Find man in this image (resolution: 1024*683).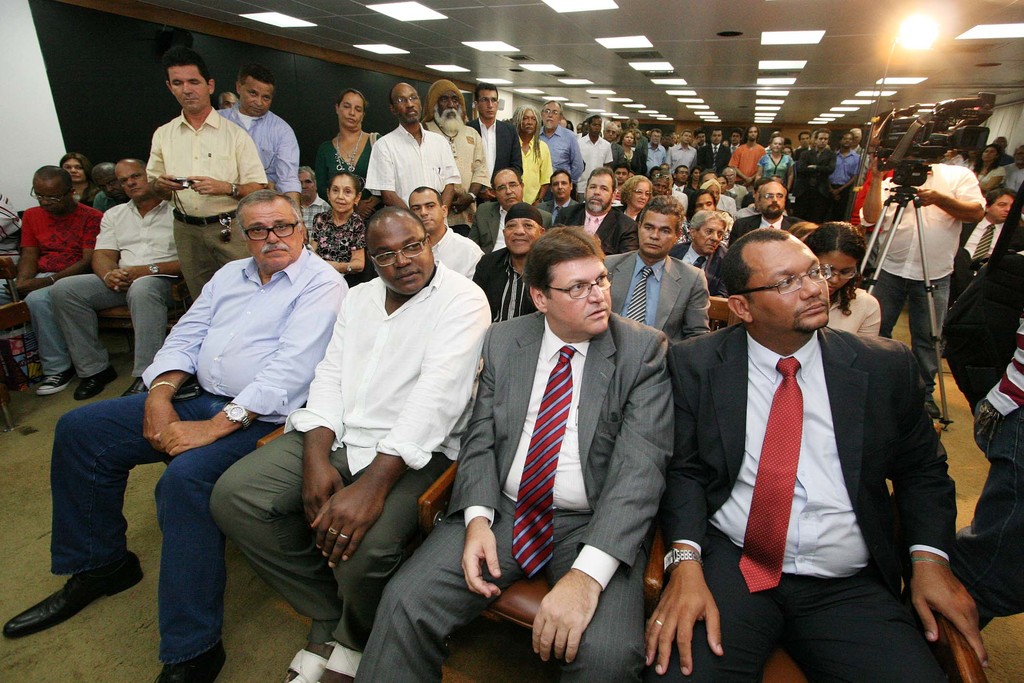
rect(675, 211, 730, 296).
